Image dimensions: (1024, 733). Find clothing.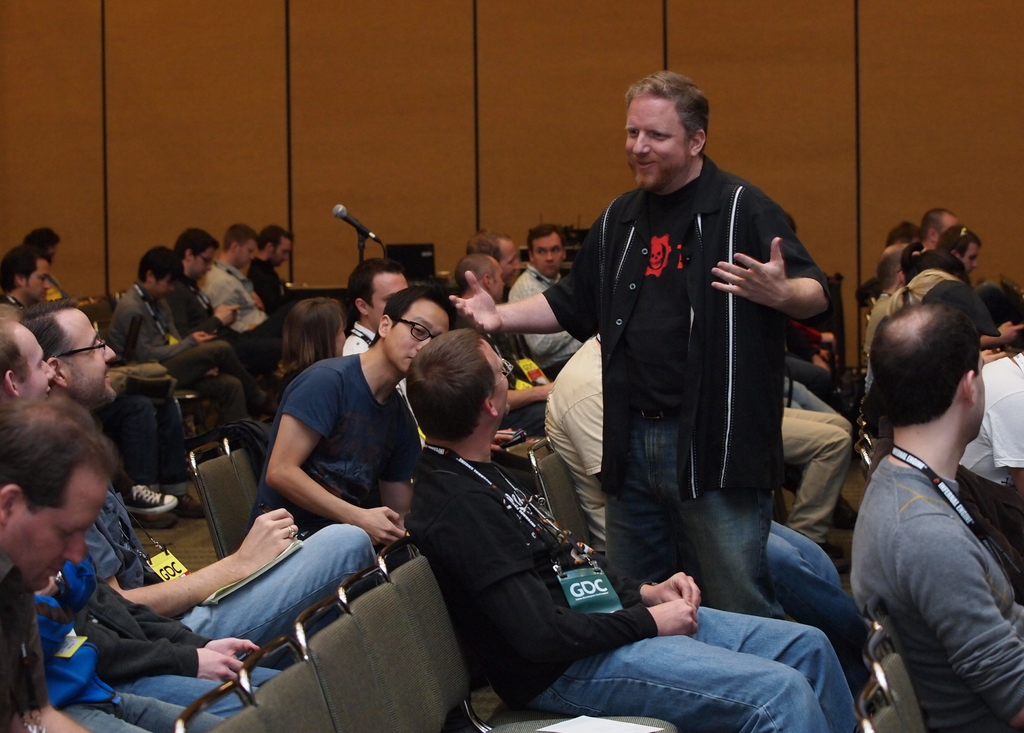
{"x1": 415, "y1": 440, "x2": 863, "y2": 732}.
